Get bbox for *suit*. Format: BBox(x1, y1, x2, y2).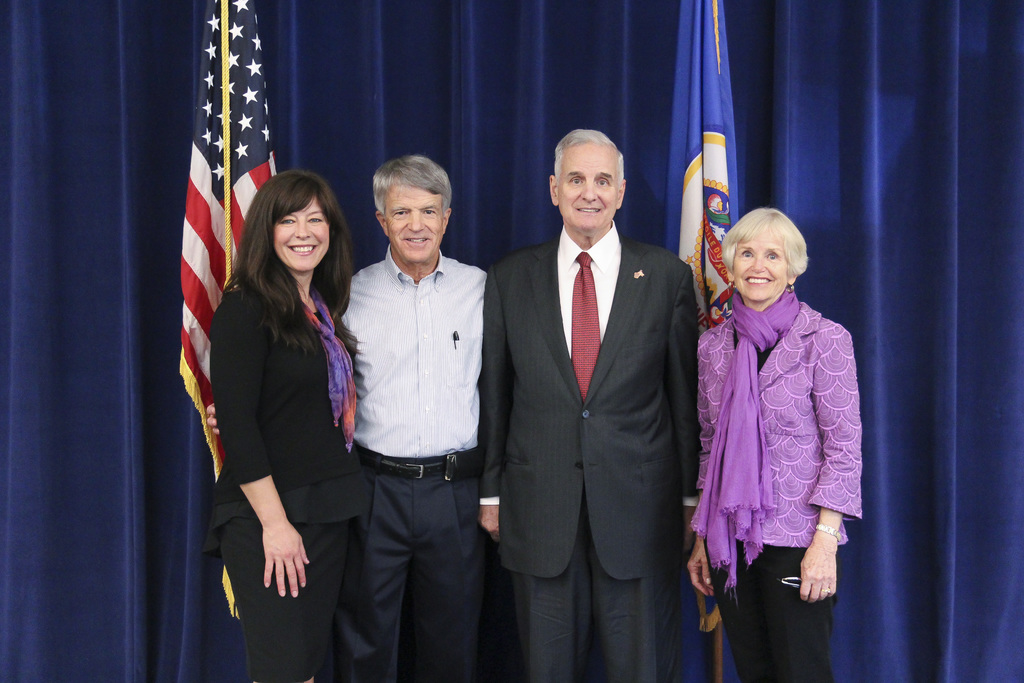
BBox(476, 222, 701, 682).
